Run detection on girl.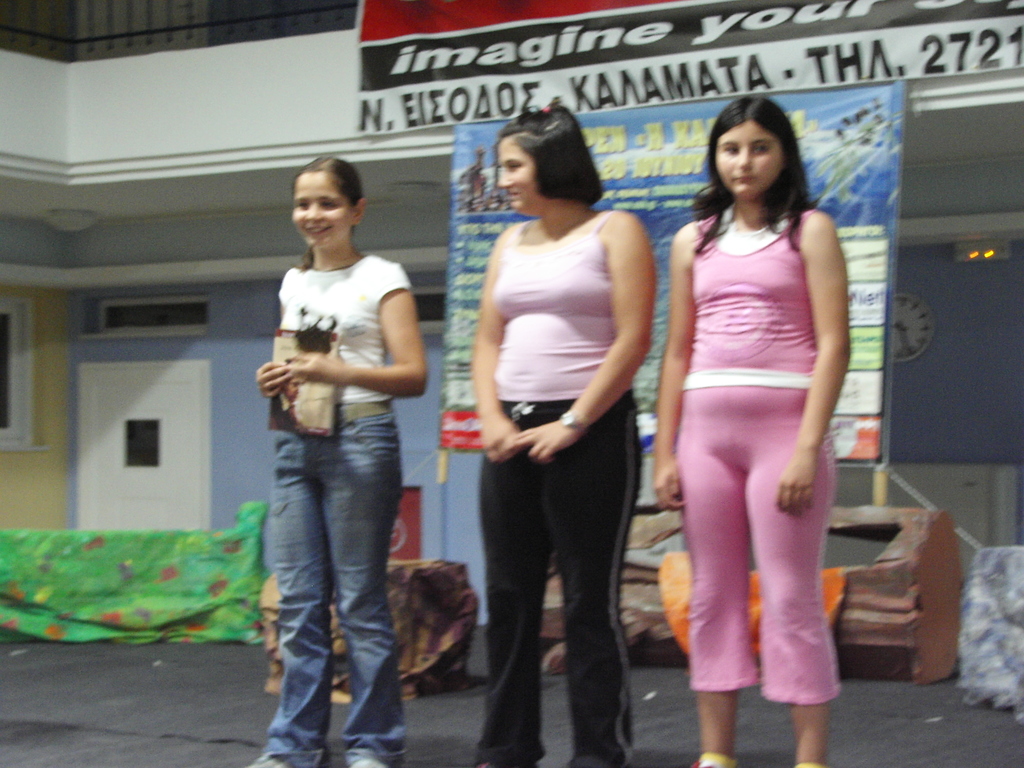
Result: box(468, 103, 646, 767).
